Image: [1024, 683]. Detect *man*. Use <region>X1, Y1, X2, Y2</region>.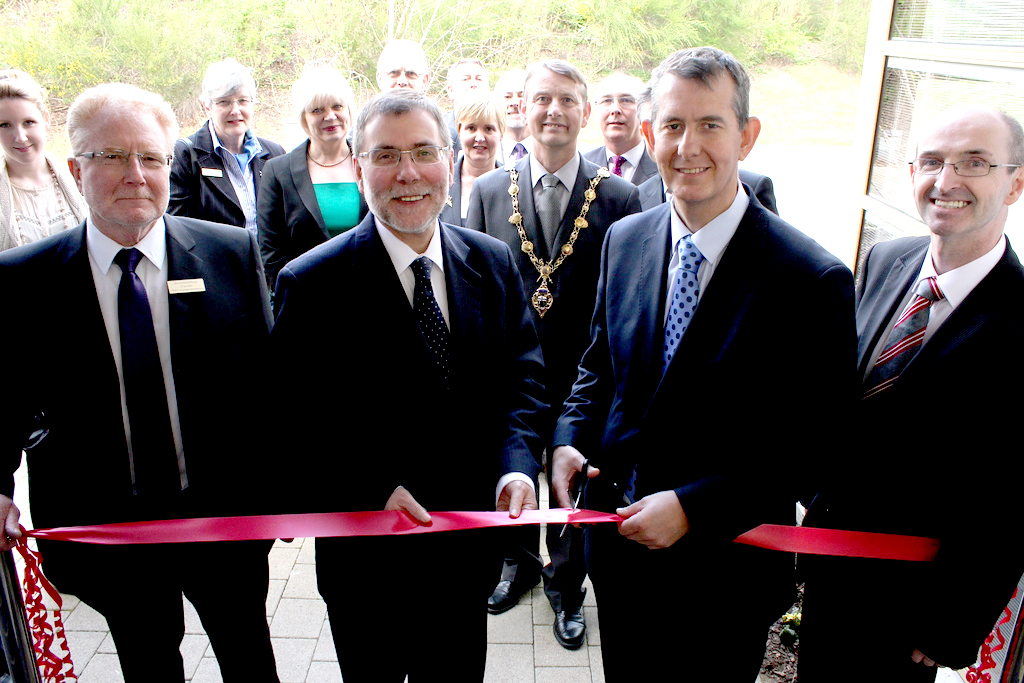
<region>579, 69, 662, 188</region>.
